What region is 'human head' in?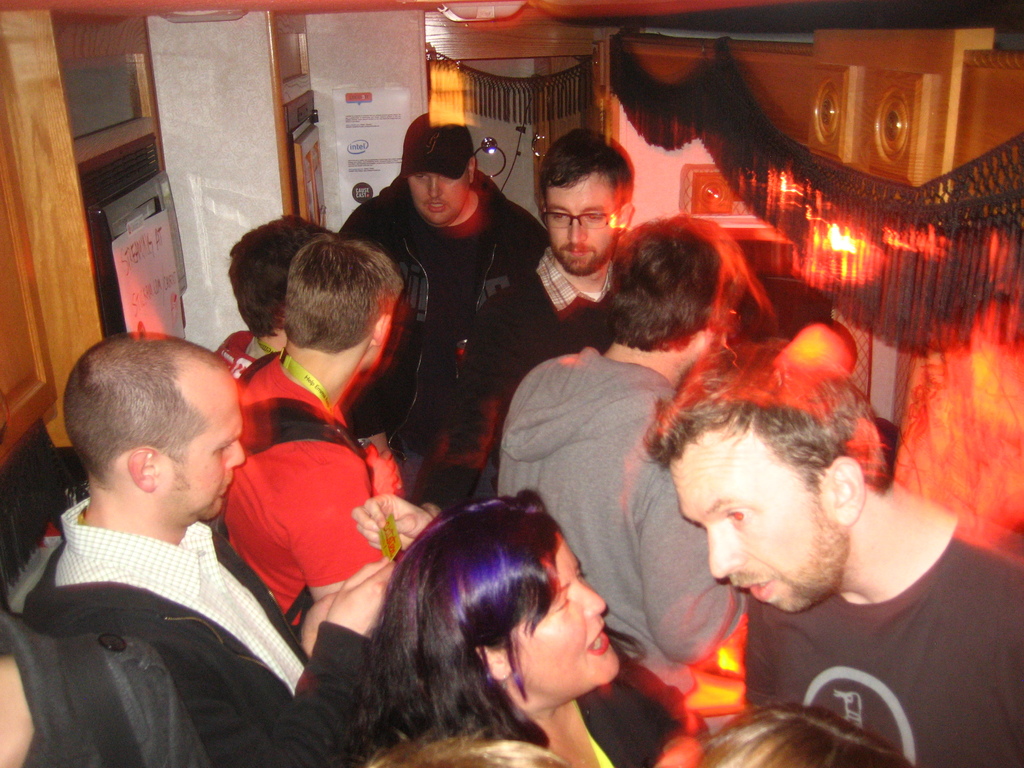
bbox(648, 342, 887, 614).
